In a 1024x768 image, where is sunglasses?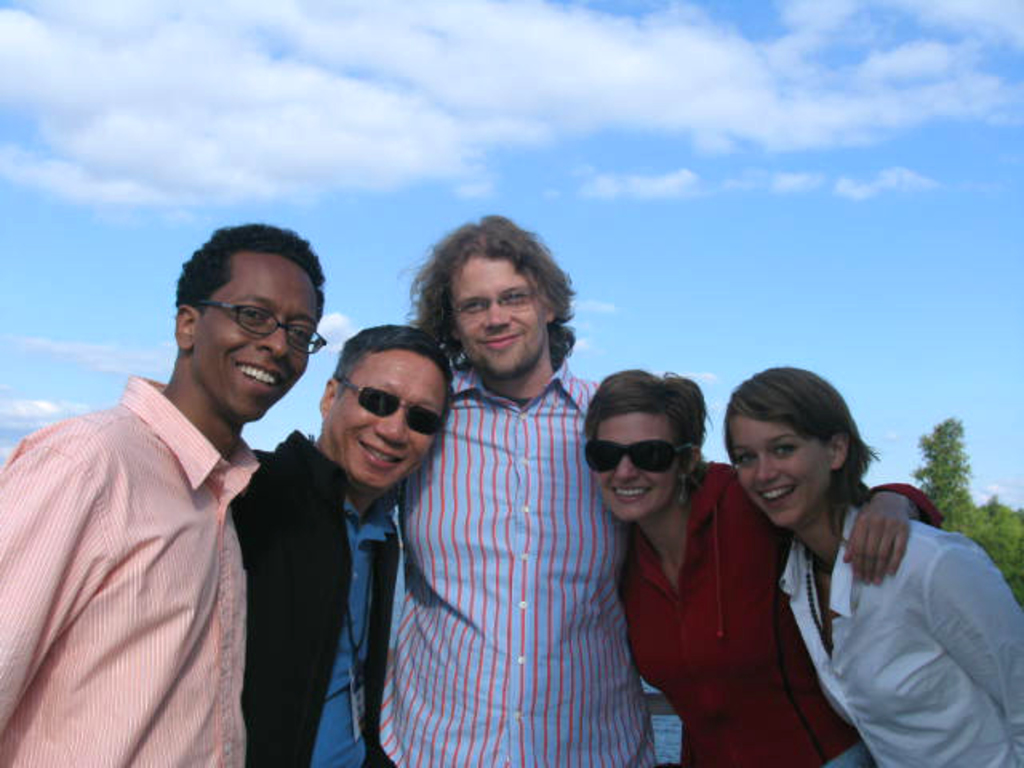
338, 379, 446, 435.
